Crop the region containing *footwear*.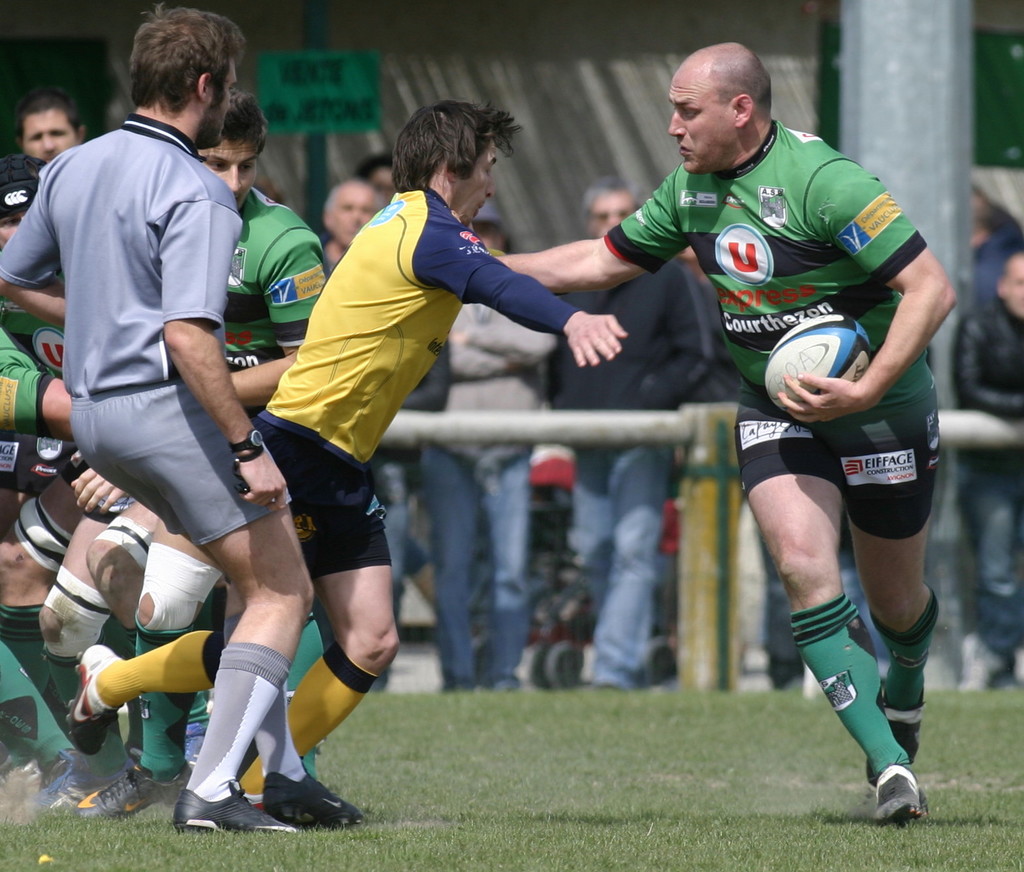
Crop region: [x1=185, y1=723, x2=205, y2=763].
